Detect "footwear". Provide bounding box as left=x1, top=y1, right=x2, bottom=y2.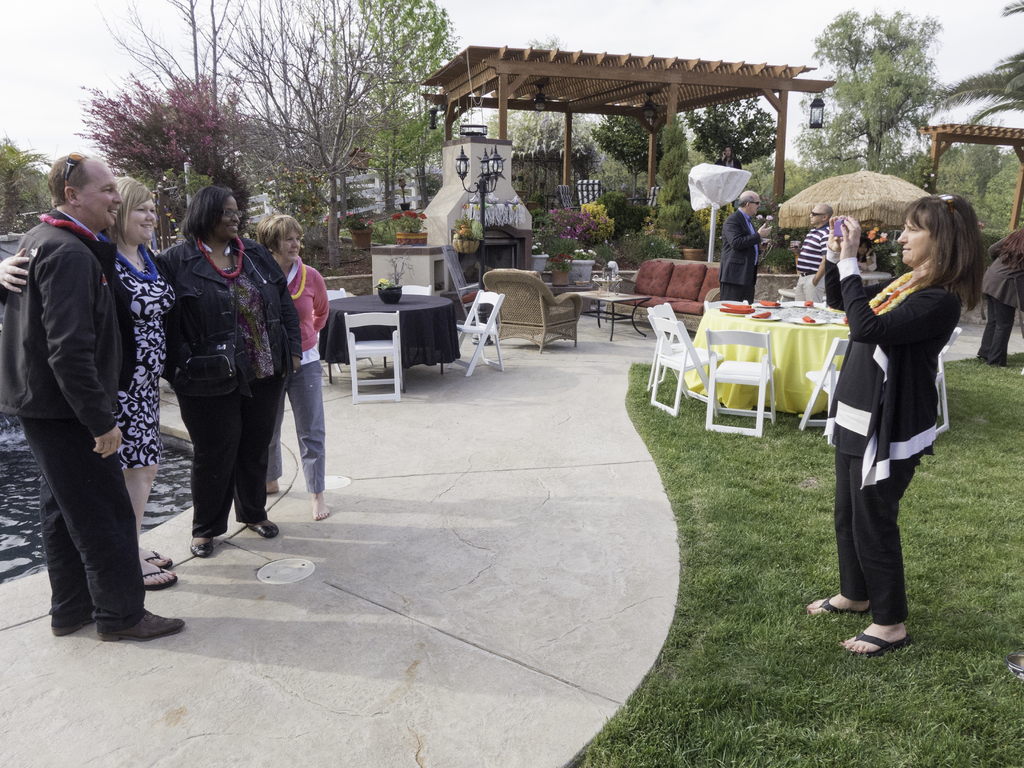
left=188, top=536, right=213, bottom=552.
